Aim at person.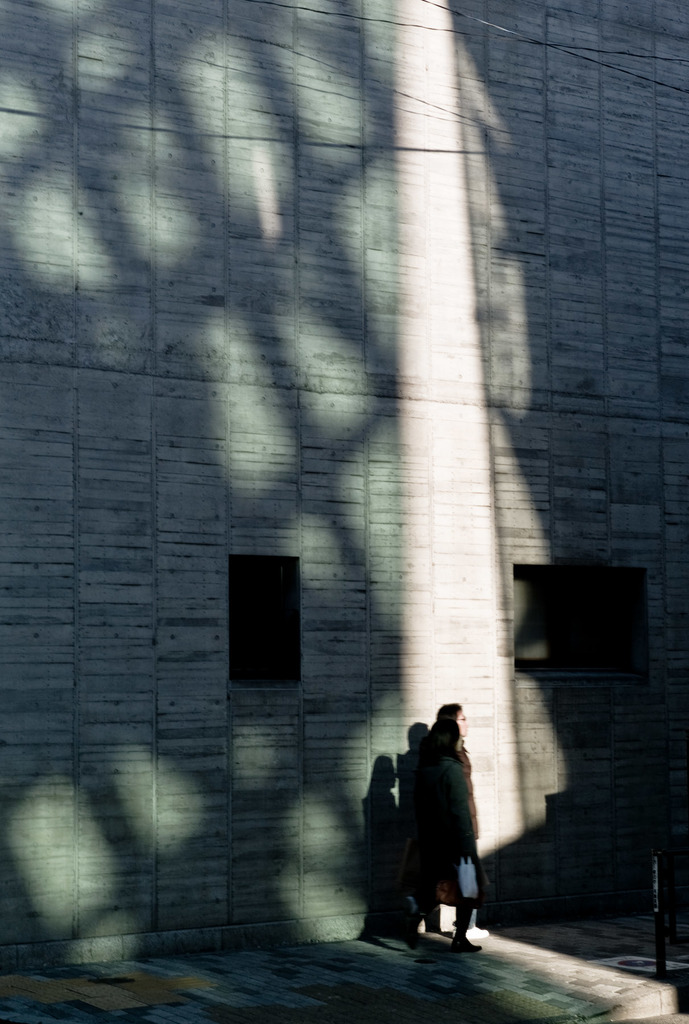
Aimed at [415, 705, 492, 934].
